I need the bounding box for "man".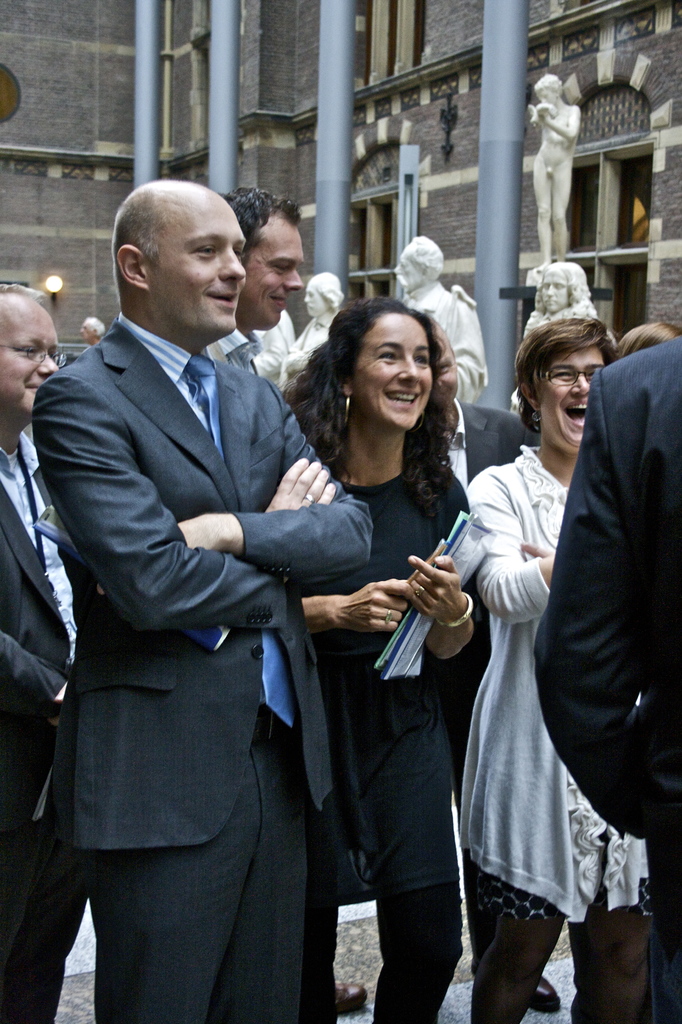
Here it is: x1=0, y1=287, x2=98, y2=1023.
